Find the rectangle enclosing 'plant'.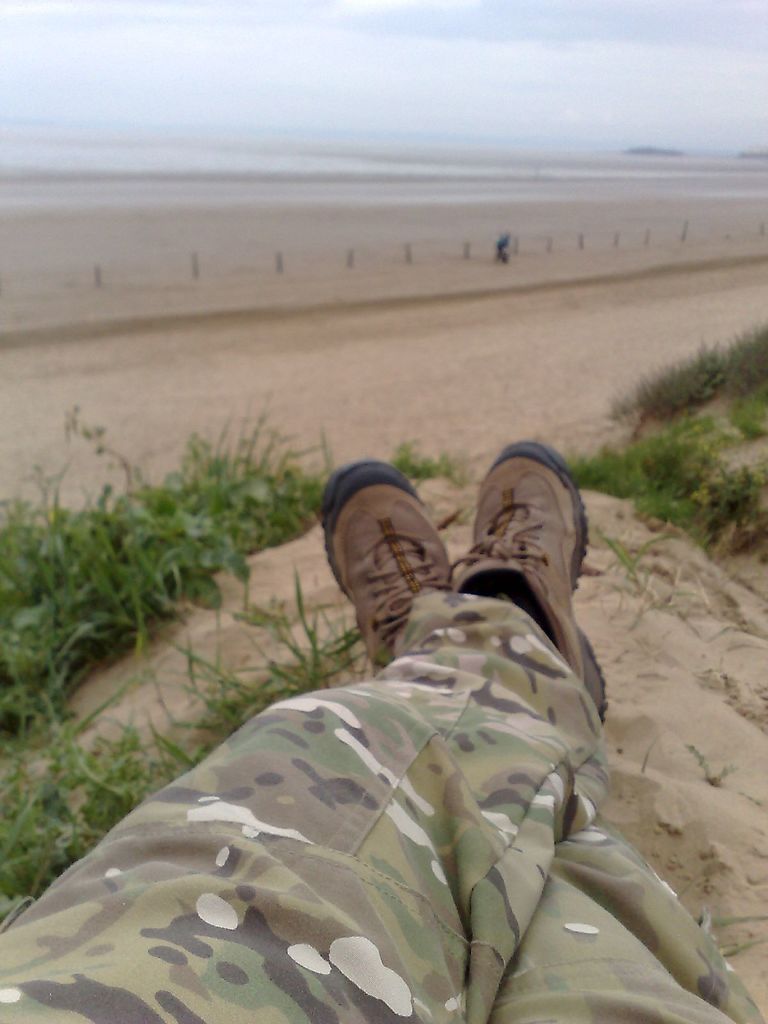
Rect(685, 741, 737, 783).
